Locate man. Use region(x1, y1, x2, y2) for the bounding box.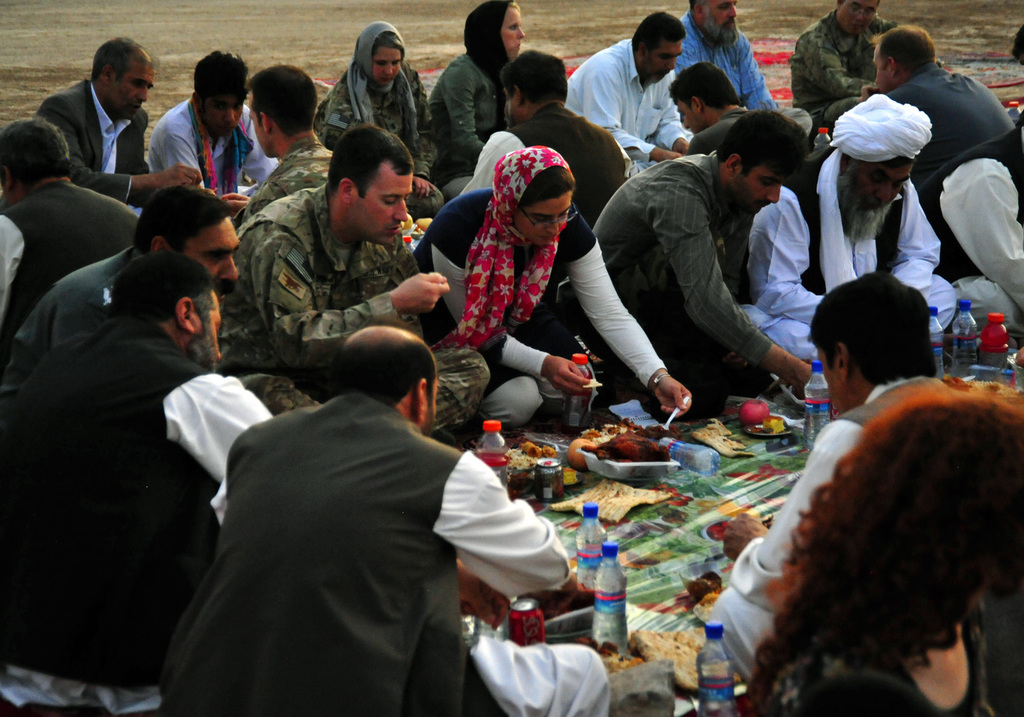
region(669, 1, 818, 137).
